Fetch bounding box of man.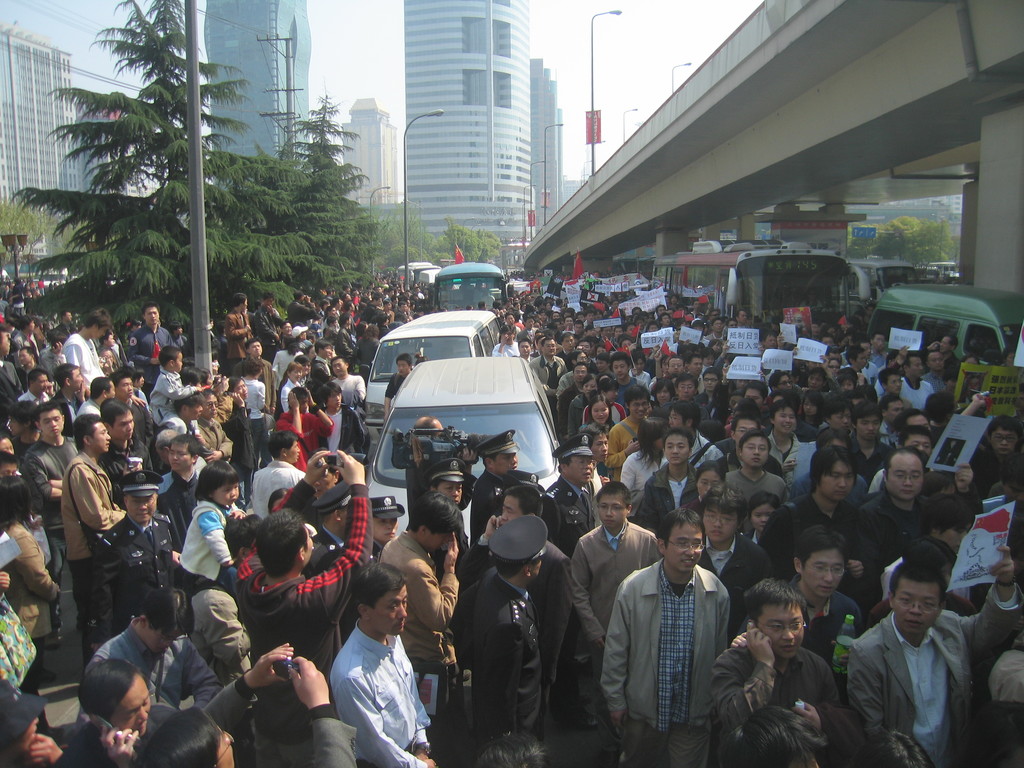
Bbox: <bbox>458, 482, 574, 715</bbox>.
